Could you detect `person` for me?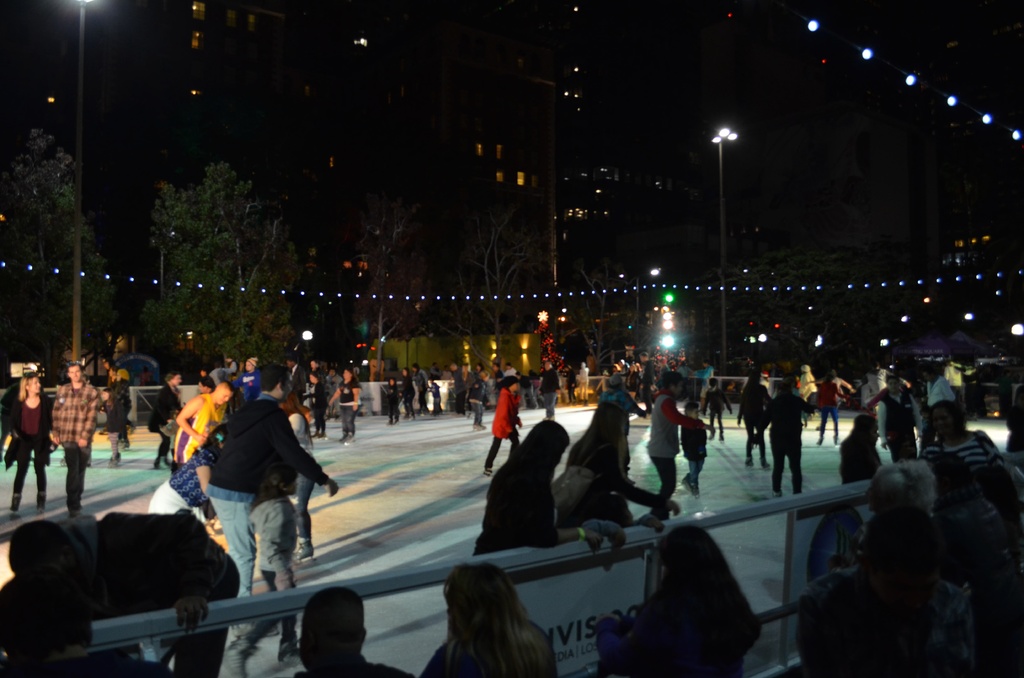
Detection result: crop(54, 362, 100, 504).
